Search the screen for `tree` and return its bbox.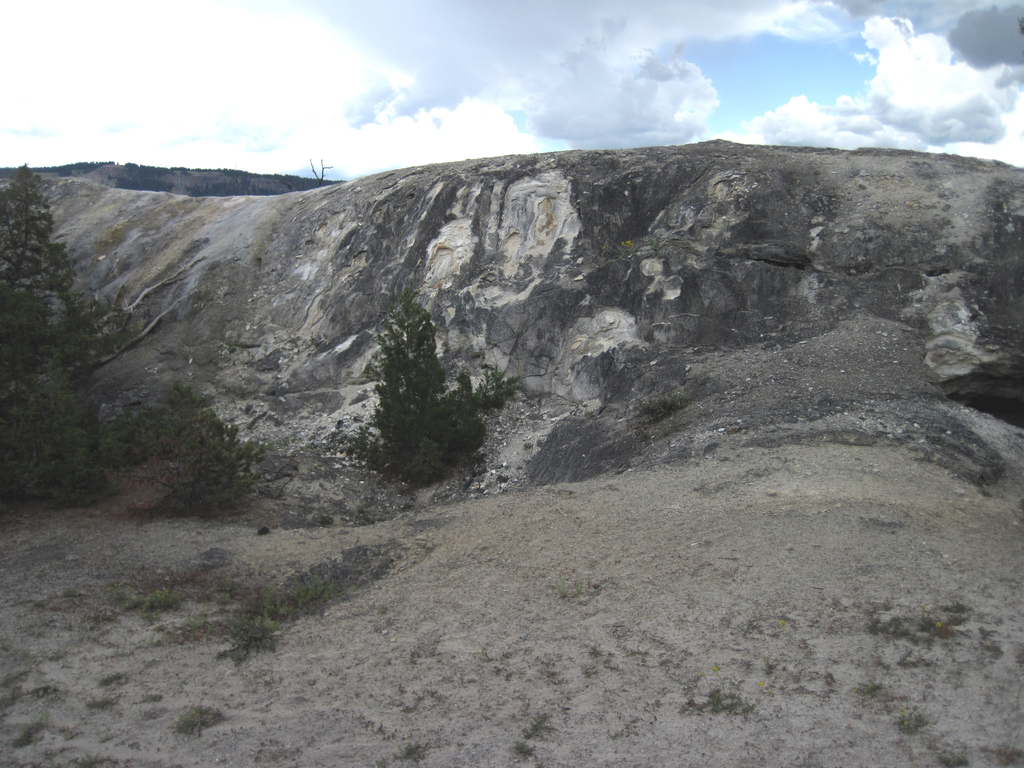
Found: {"x1": 340, "y1": 287, "x2": 491, "y2": 492}.
